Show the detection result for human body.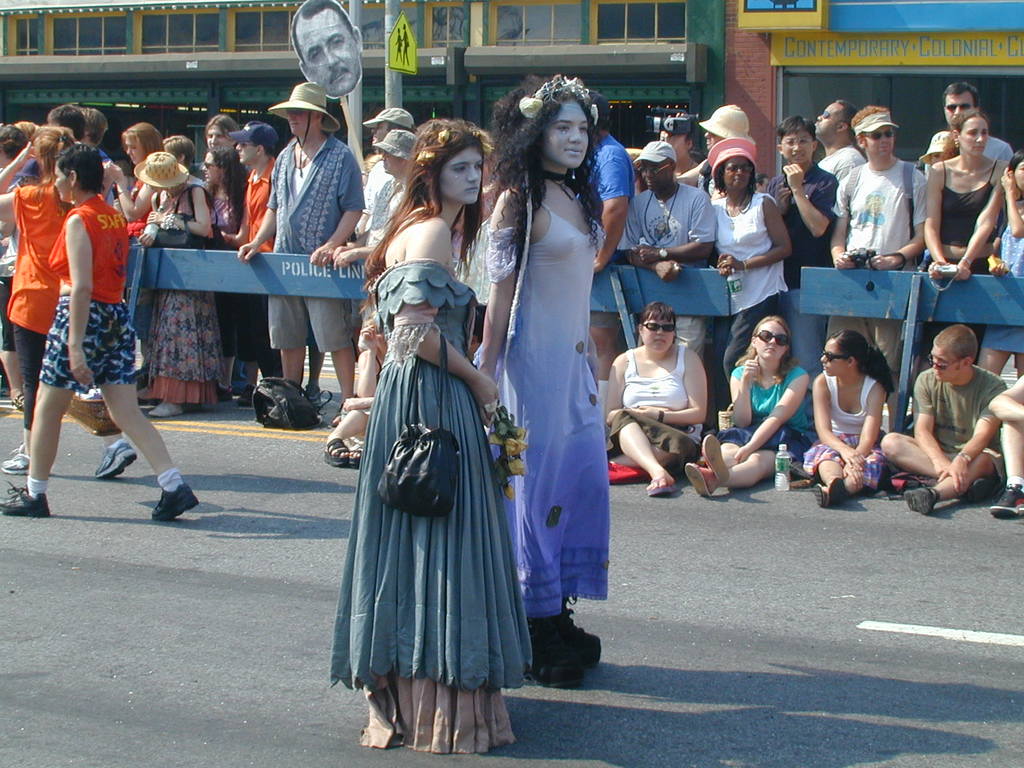
pyautogui.locateOnScreen(48, 101, 83, 143).
